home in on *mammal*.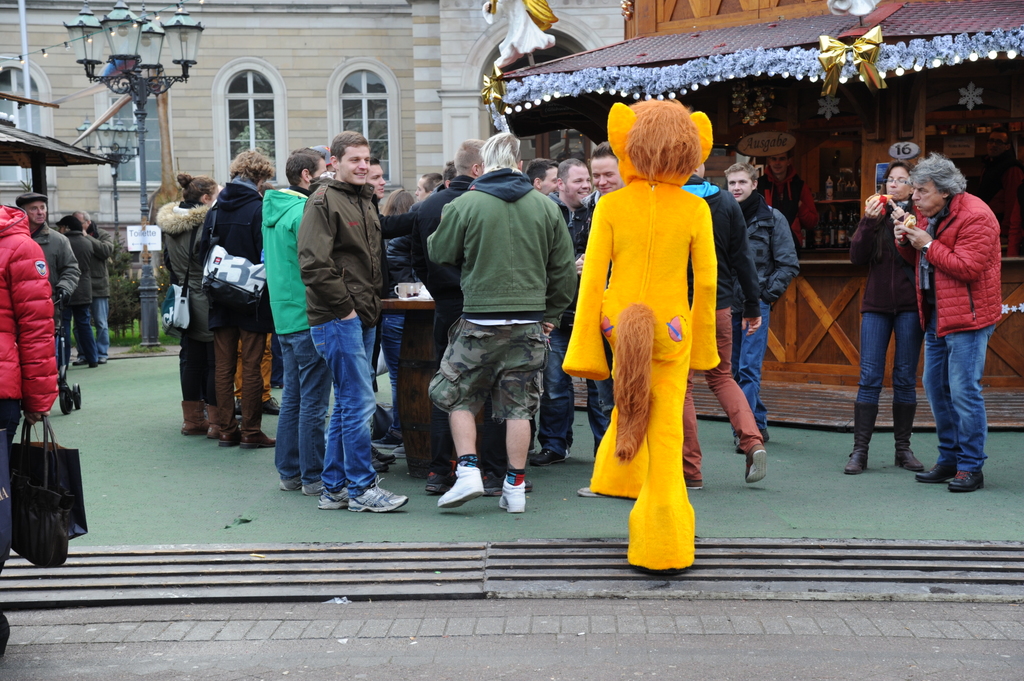
Homed in at {"x1": 13, "y1": 192, "x2": 76, "y2": 340}.
